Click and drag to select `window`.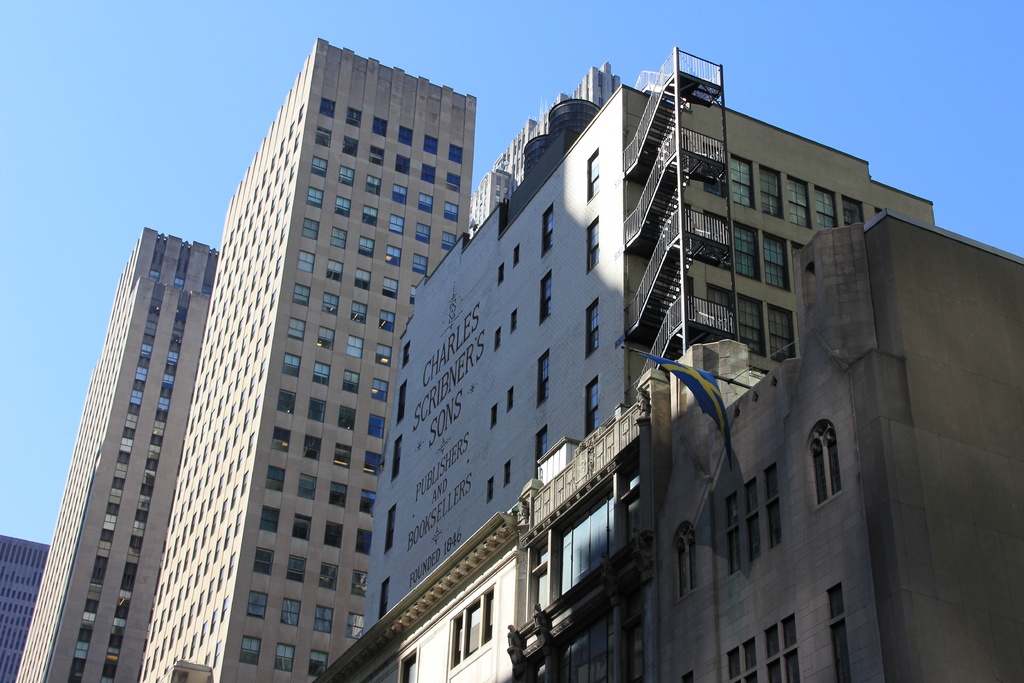
Selection: 237/637/266/663.
